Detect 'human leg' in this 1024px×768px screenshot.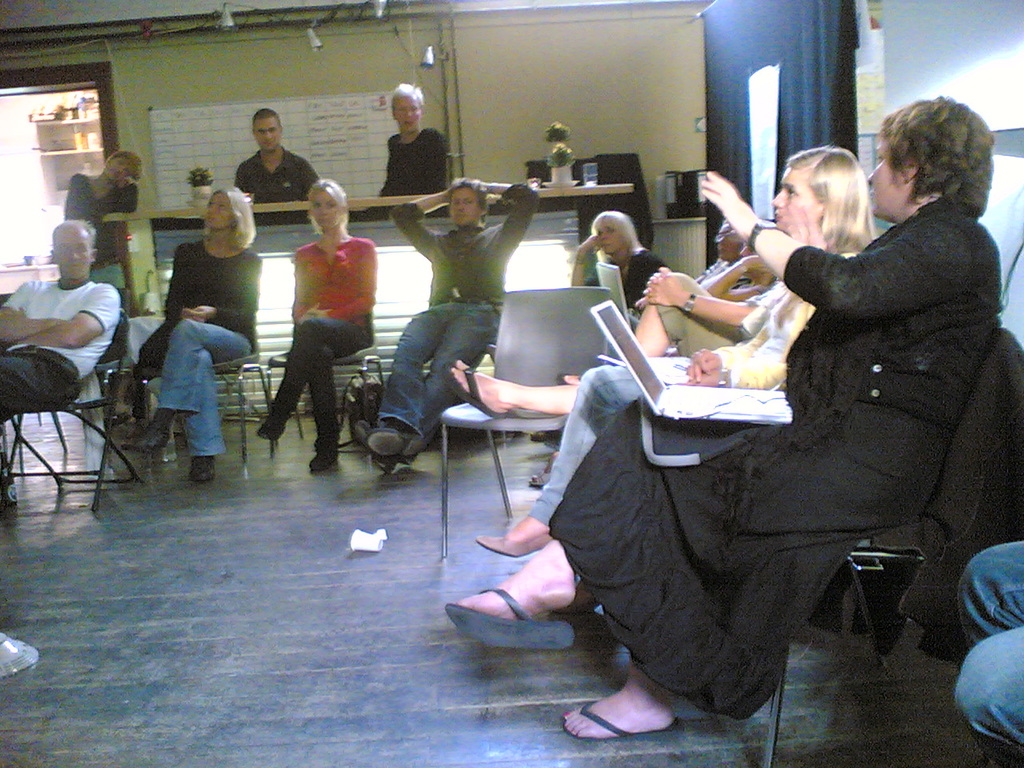
Detection: bbox(186, 342, 218, 482).
